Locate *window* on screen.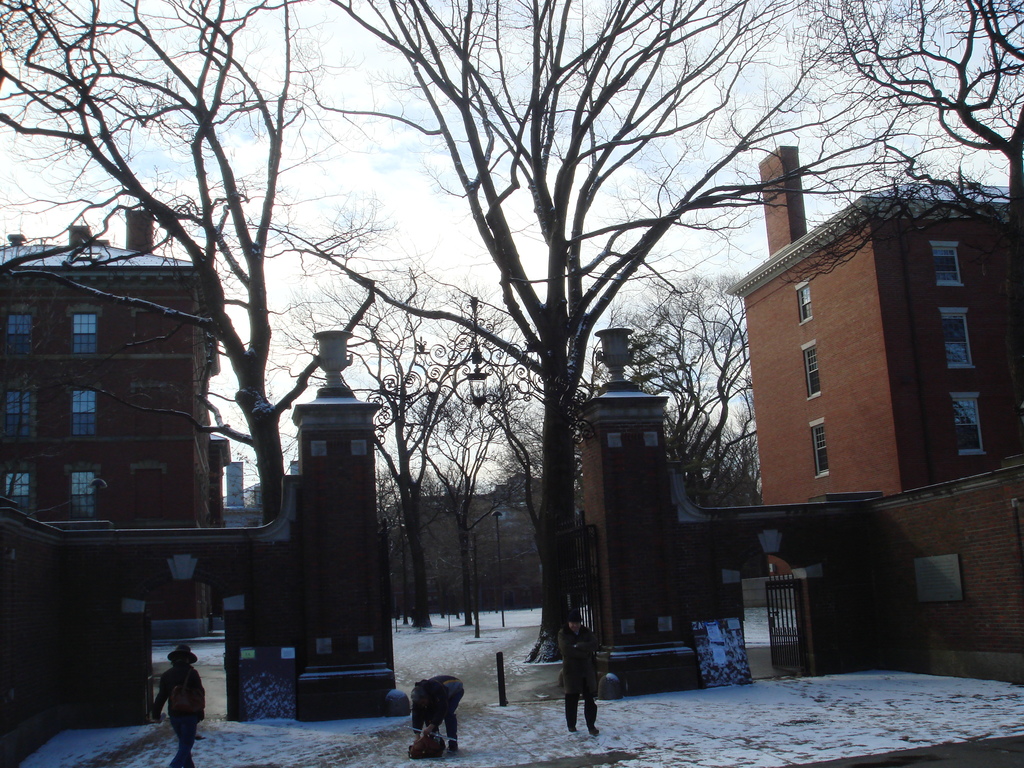
On screen at x1=815 y1=428 x2=829 y2=473.
